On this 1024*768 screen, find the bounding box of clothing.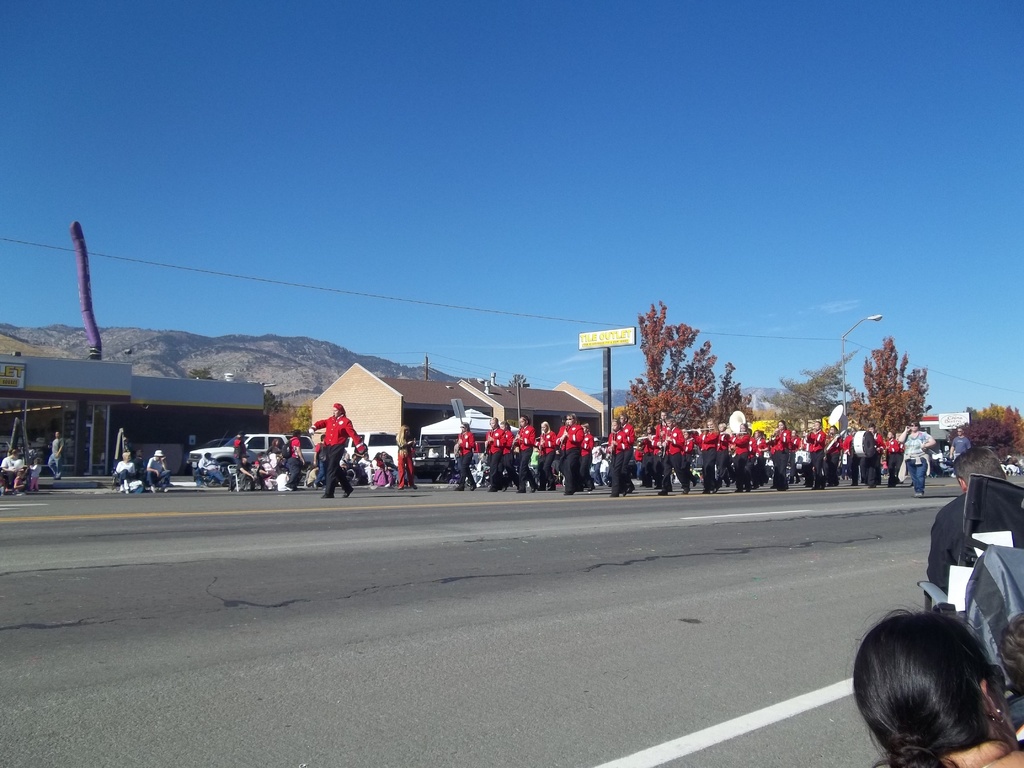
Bounding box: {"left": 268, "top": 445, "right": 289, "bottom": 490}.
